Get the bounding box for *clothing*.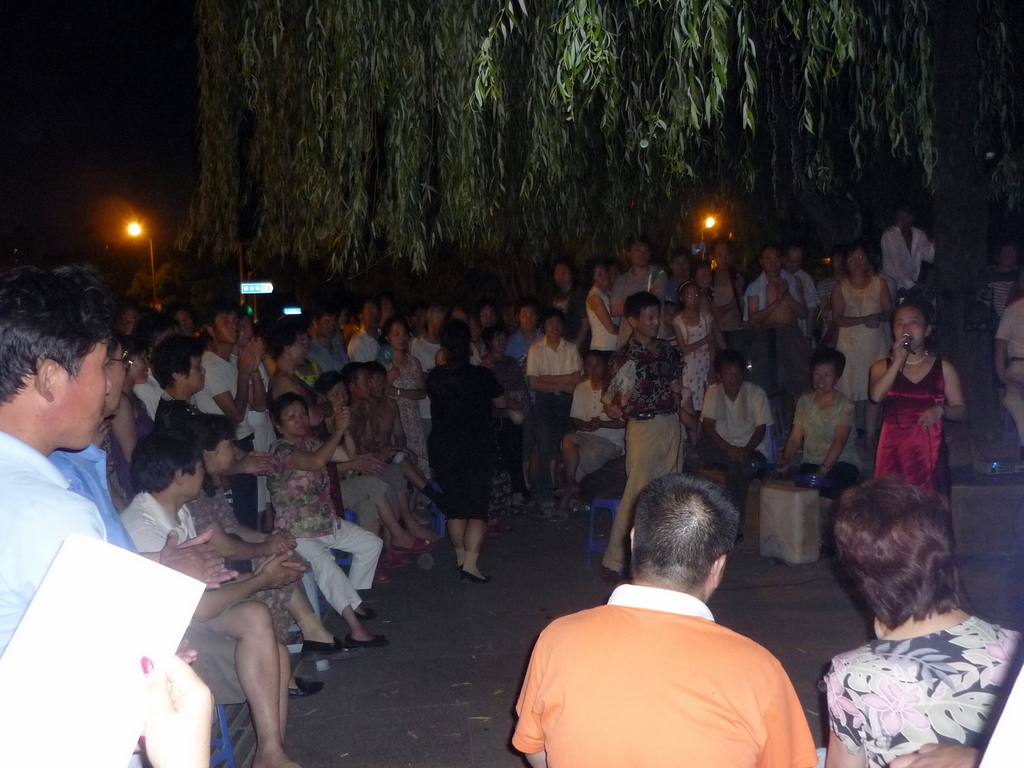
box(814, 611, 1023, 764).
